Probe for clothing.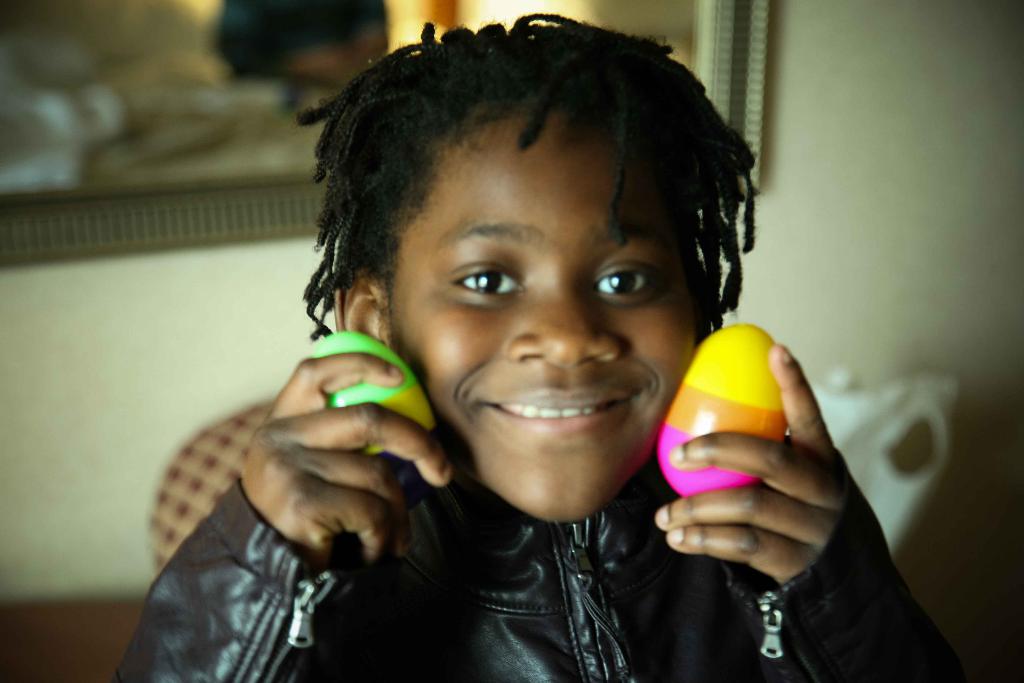
Probe result: 93/425/953/682.
